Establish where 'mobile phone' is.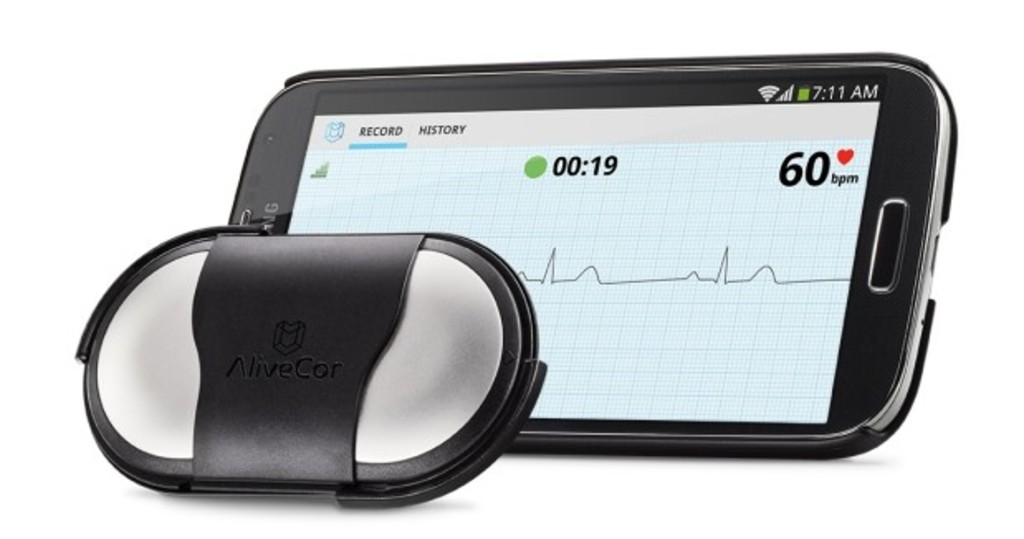
Established at (left=210, top=61, right=981, bottom=407).
